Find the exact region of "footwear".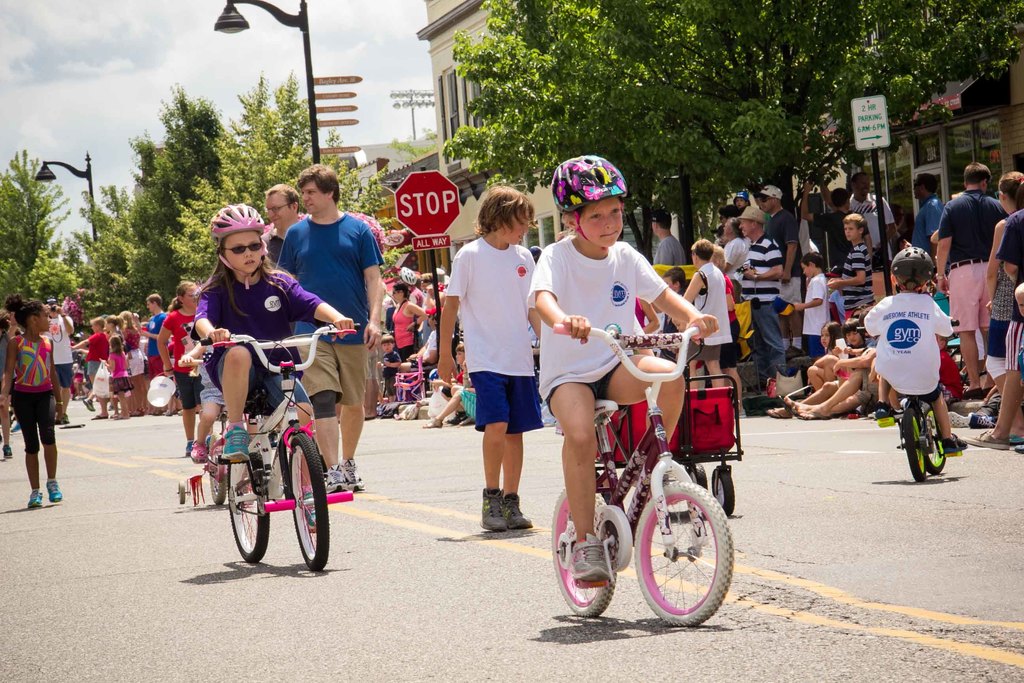
Exact region: <region>424, 418, 444, 426</region>.
